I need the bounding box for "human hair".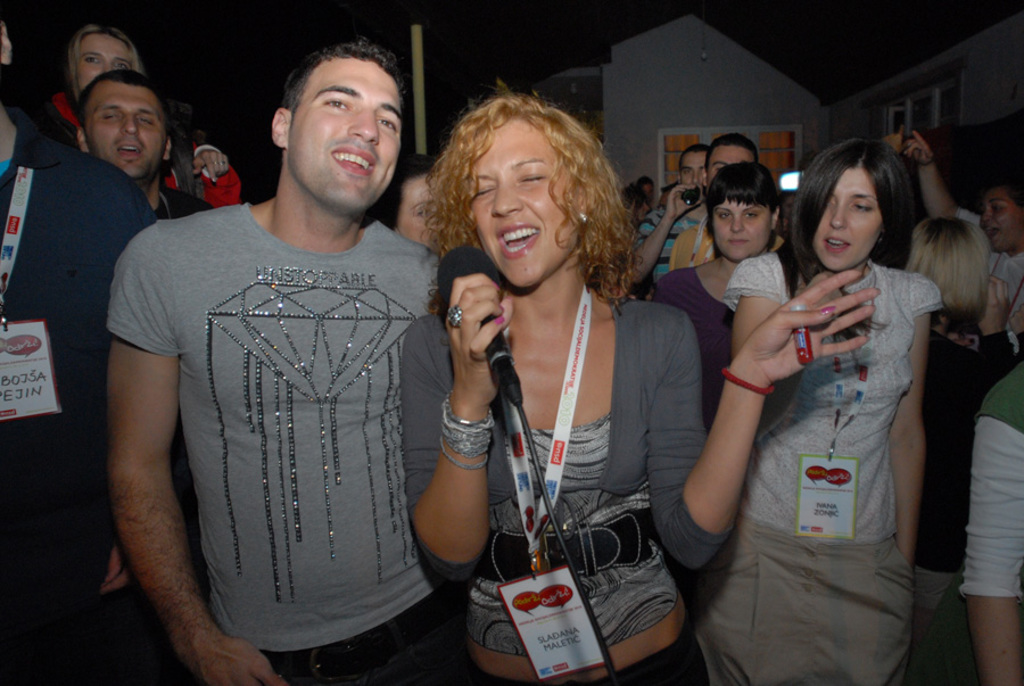
Here it is: (left=275, top=35, right=410, bottom=125).
